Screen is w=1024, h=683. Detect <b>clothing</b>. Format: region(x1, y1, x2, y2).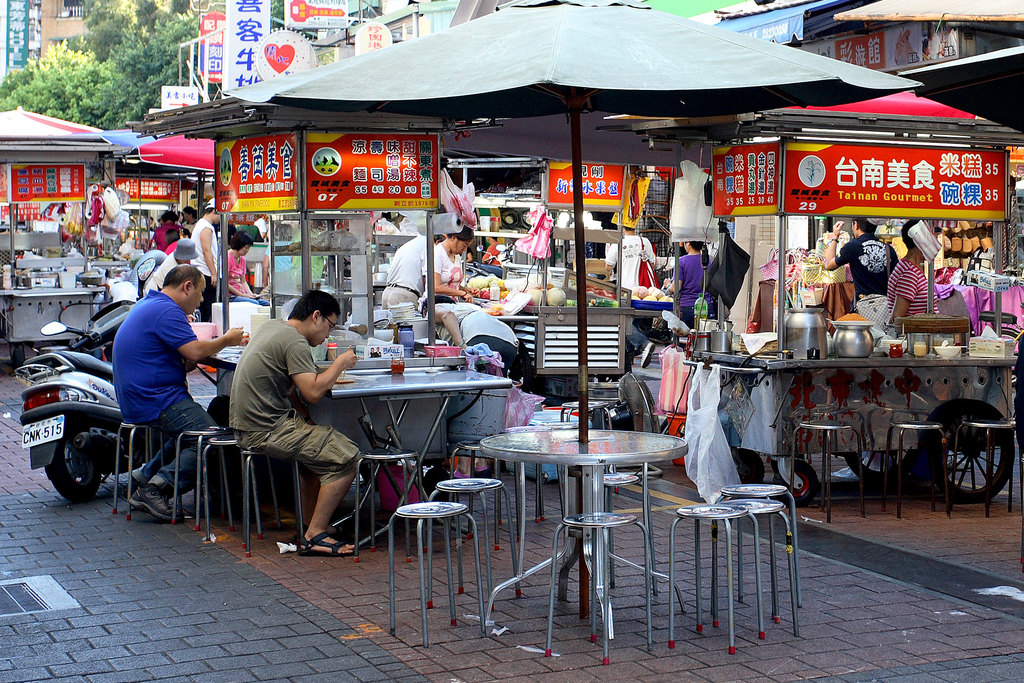
region(947, 28, 956, 54).
